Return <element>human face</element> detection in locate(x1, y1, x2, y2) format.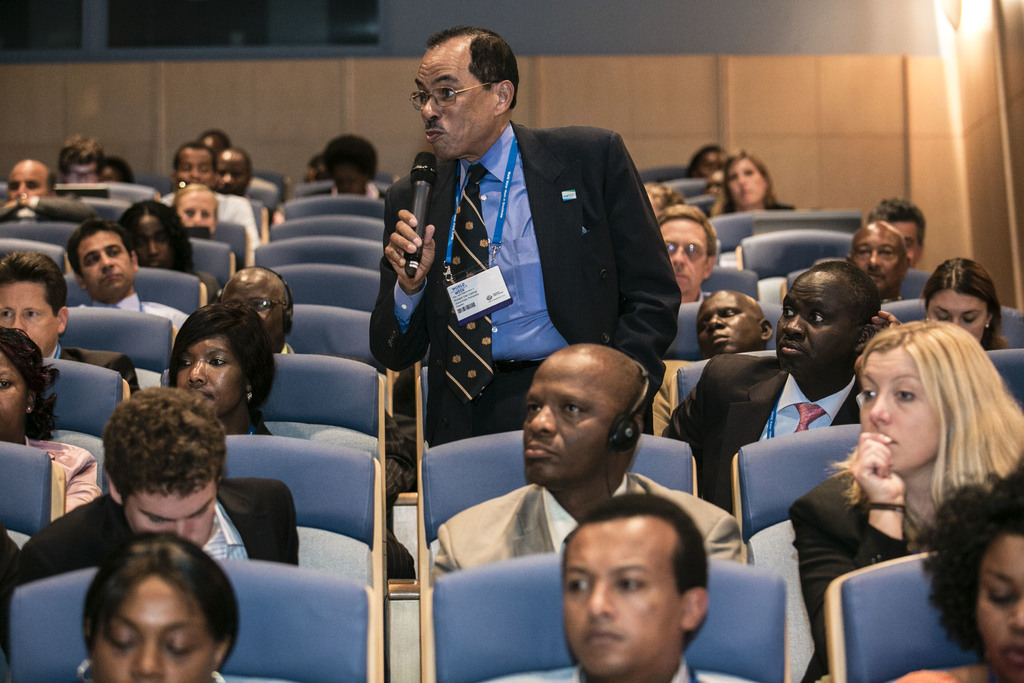
locate(117, 484, 222, 554).
